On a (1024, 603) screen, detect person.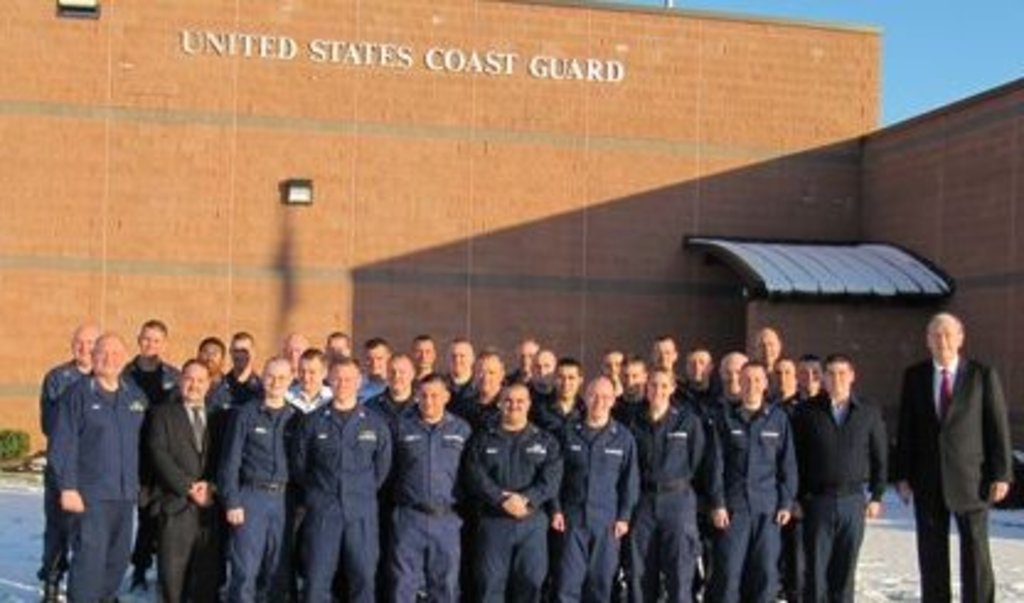
[894,315,1014,601].
